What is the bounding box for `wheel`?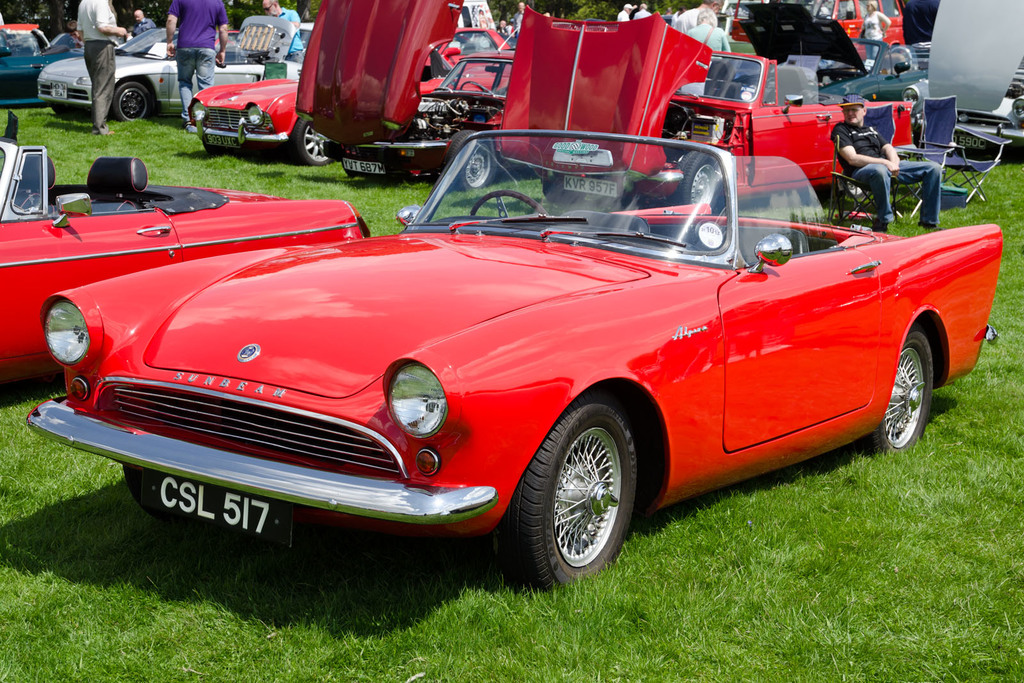
[122,466,177,522].
